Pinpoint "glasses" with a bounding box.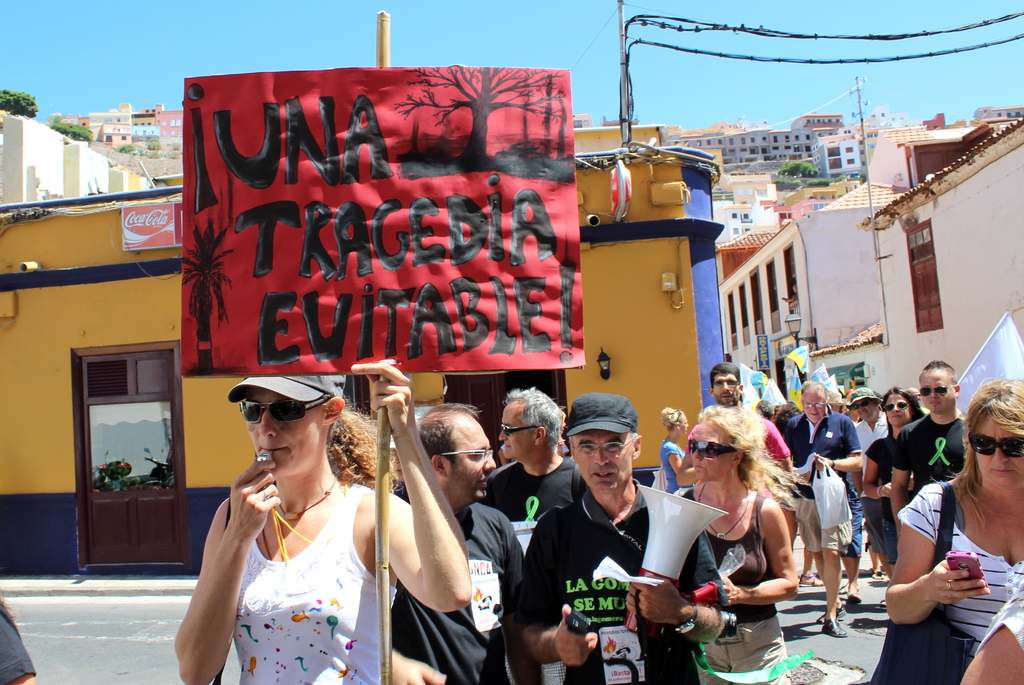
select_region(712, 379, 739, 389).
